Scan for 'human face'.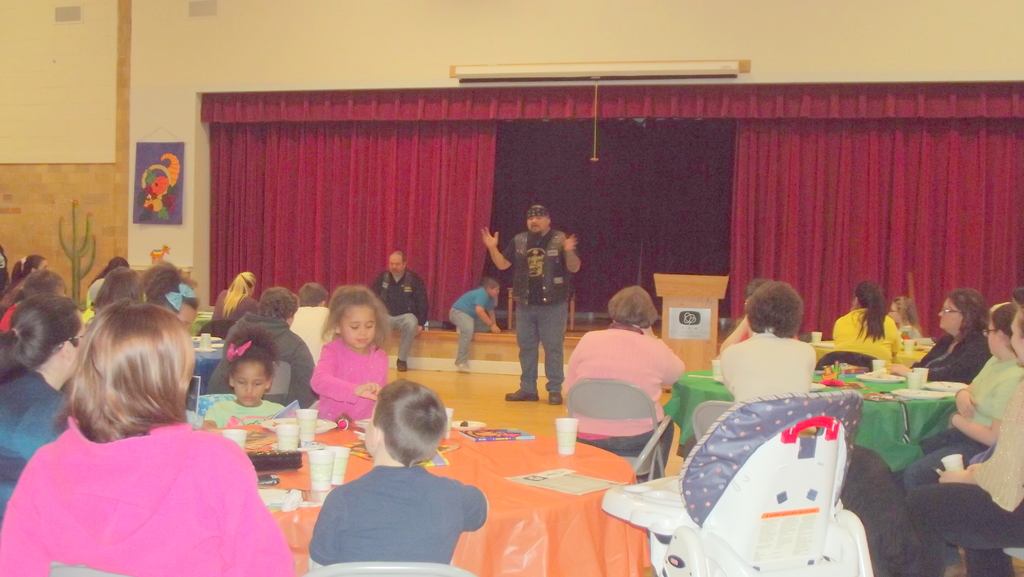
Scan result: box=[524, 213, 545, 234].
